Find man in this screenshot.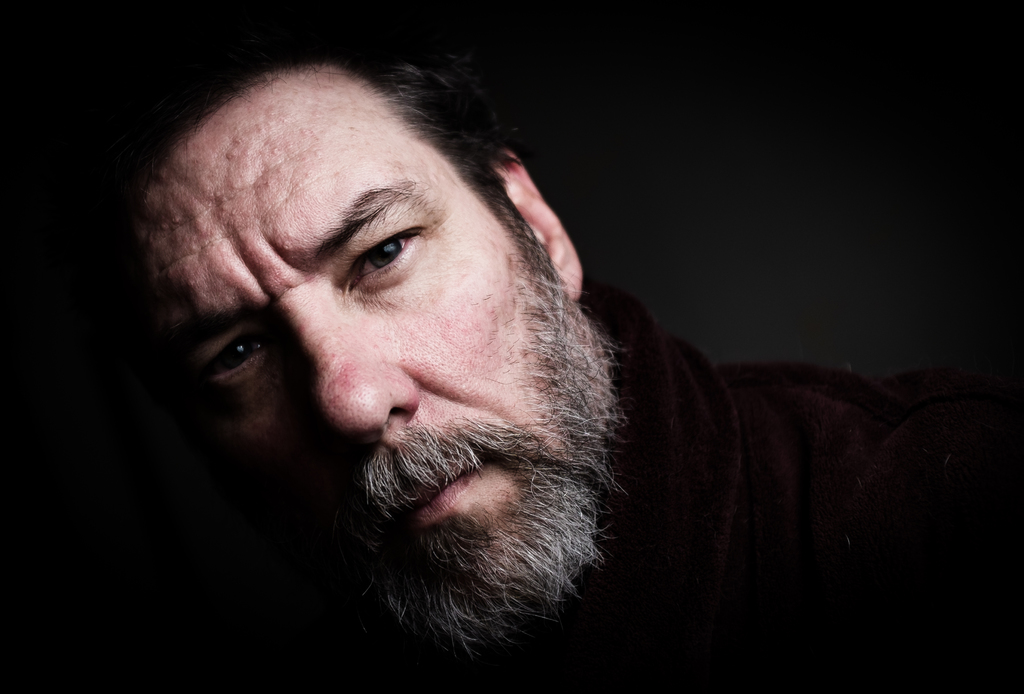
The bounding box for man is rect(108, 41, 1023, 691).
